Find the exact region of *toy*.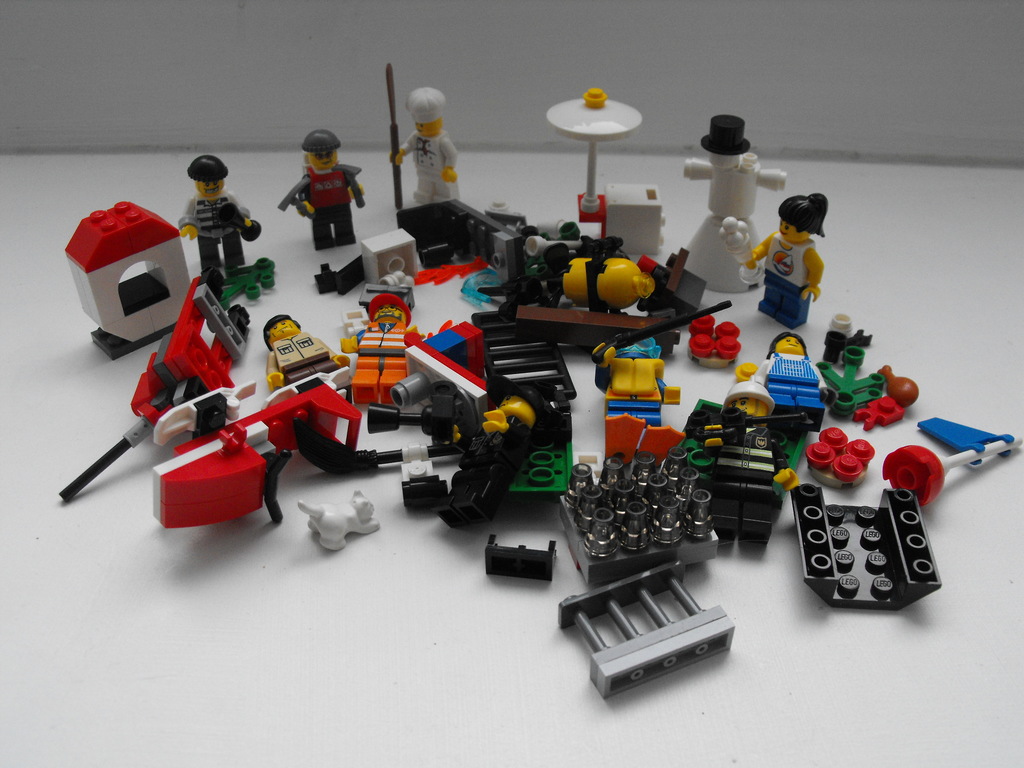
Exact region: {"left": 52, "top": 271, "right": 248, "bottom": 504}.
